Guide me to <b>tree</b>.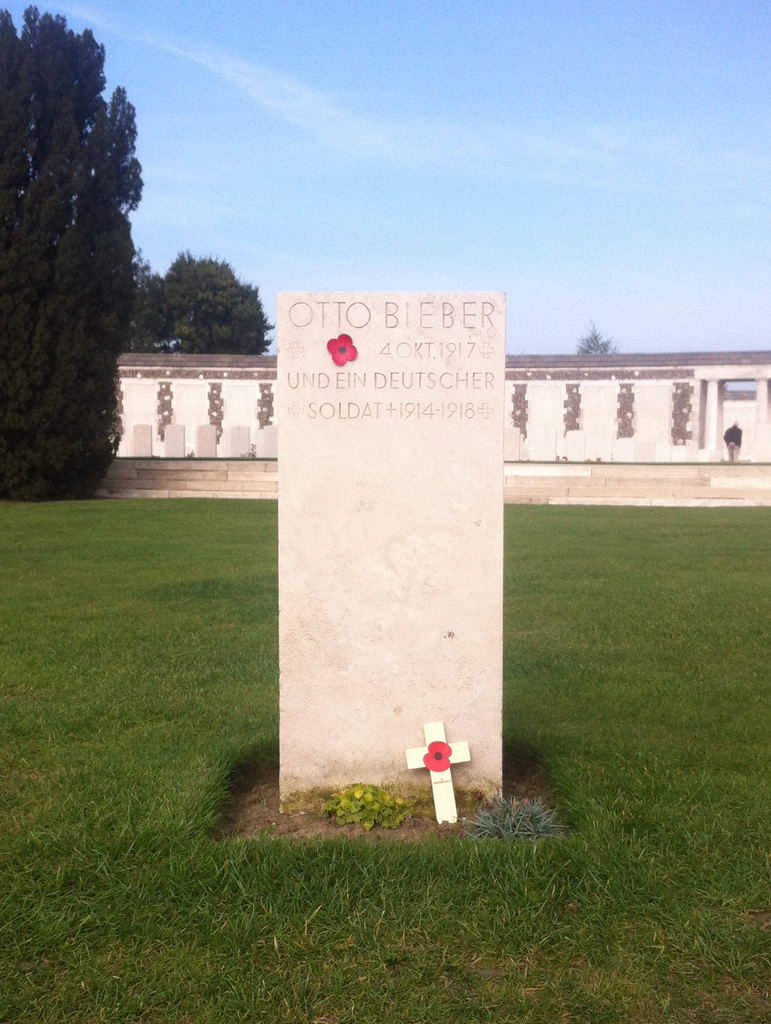
Guidance: x1=571 y1=314 x2=621 y2=356.
